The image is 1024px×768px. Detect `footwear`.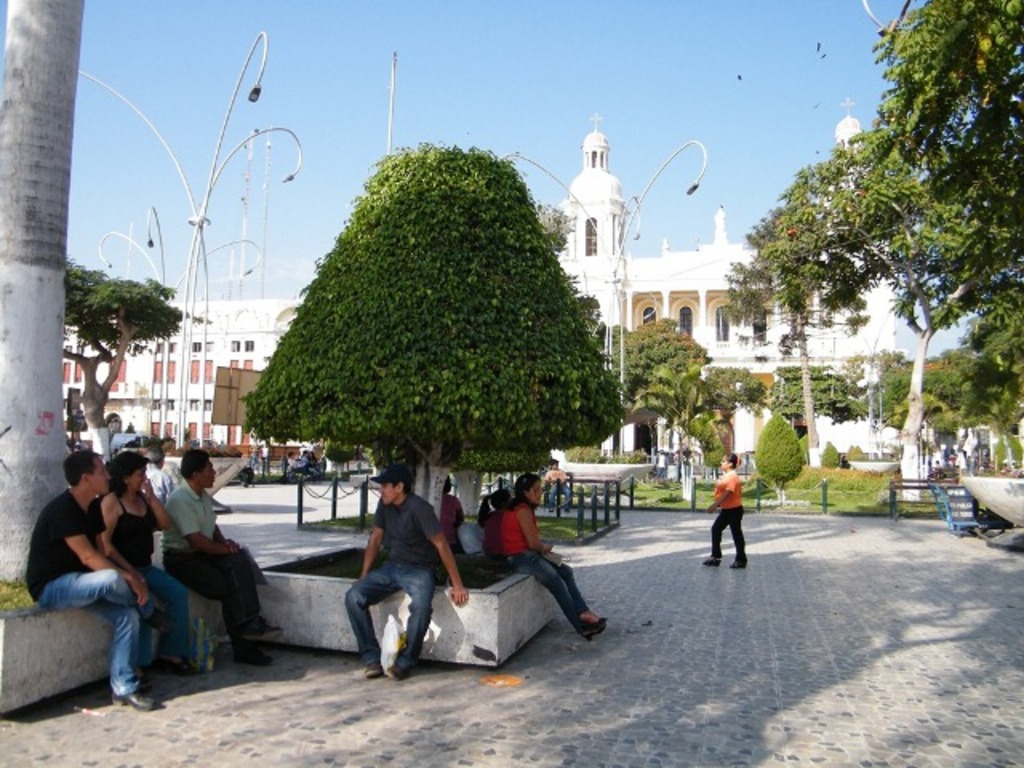
Detection: detection(574, 611, 608, 645).
